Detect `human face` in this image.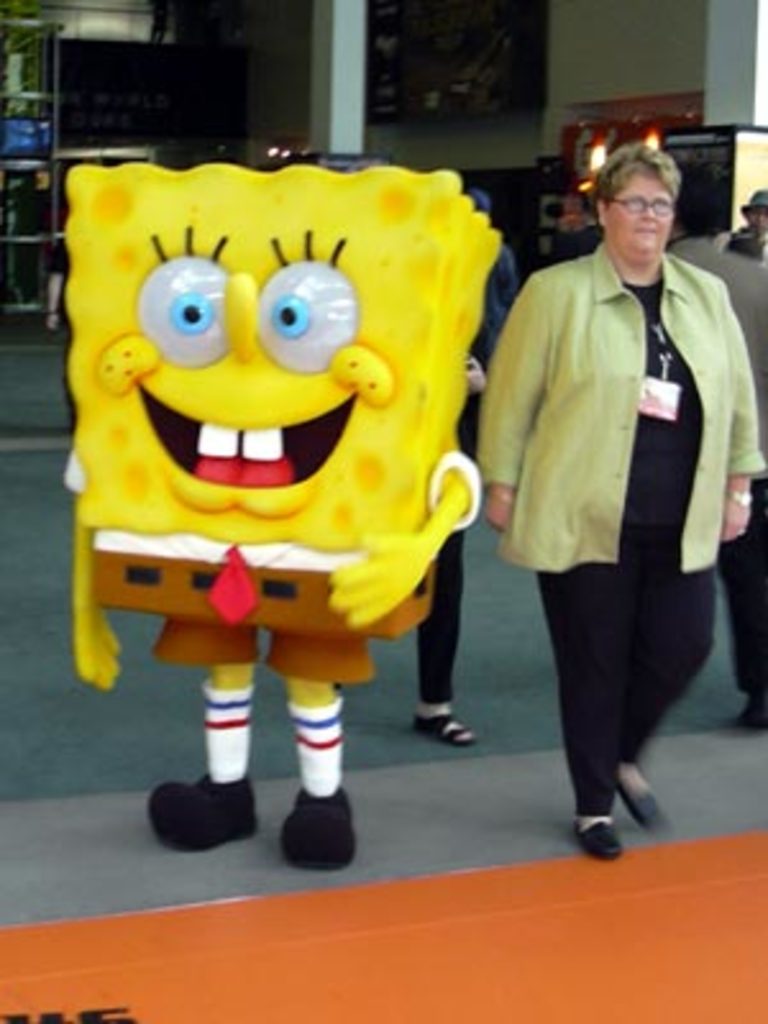
Detection: bbox=(607, 172, 681, 253).
